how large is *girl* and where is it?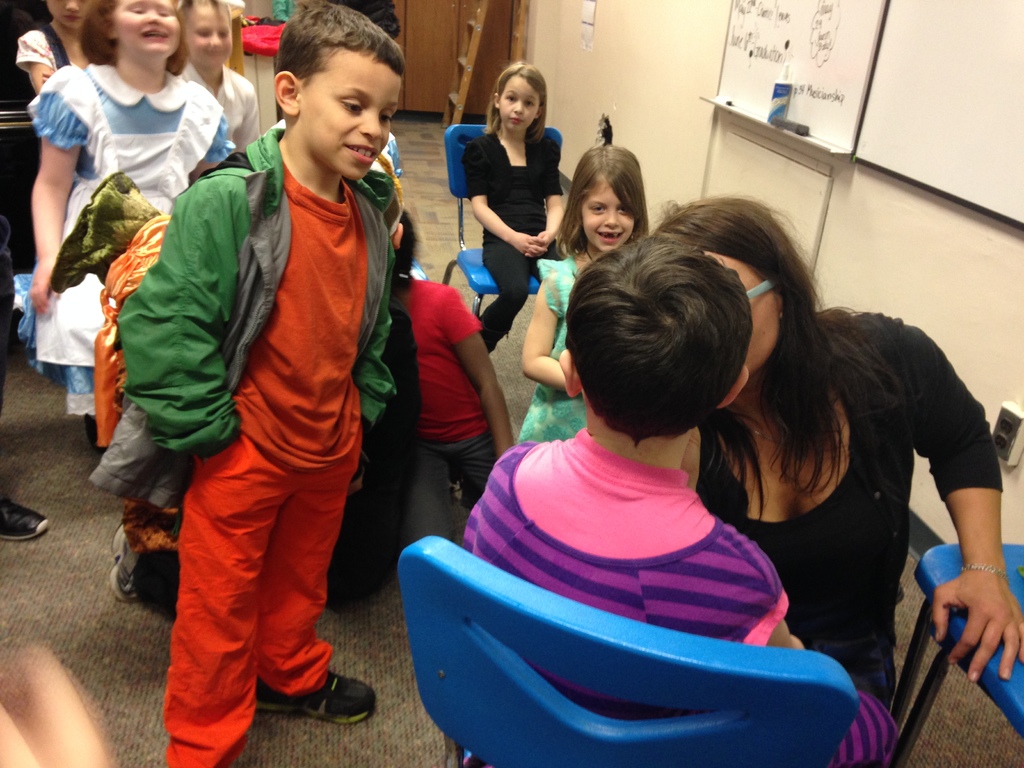
Bounding box: <bbox>627, 189, 1021, 709</bbox>.
